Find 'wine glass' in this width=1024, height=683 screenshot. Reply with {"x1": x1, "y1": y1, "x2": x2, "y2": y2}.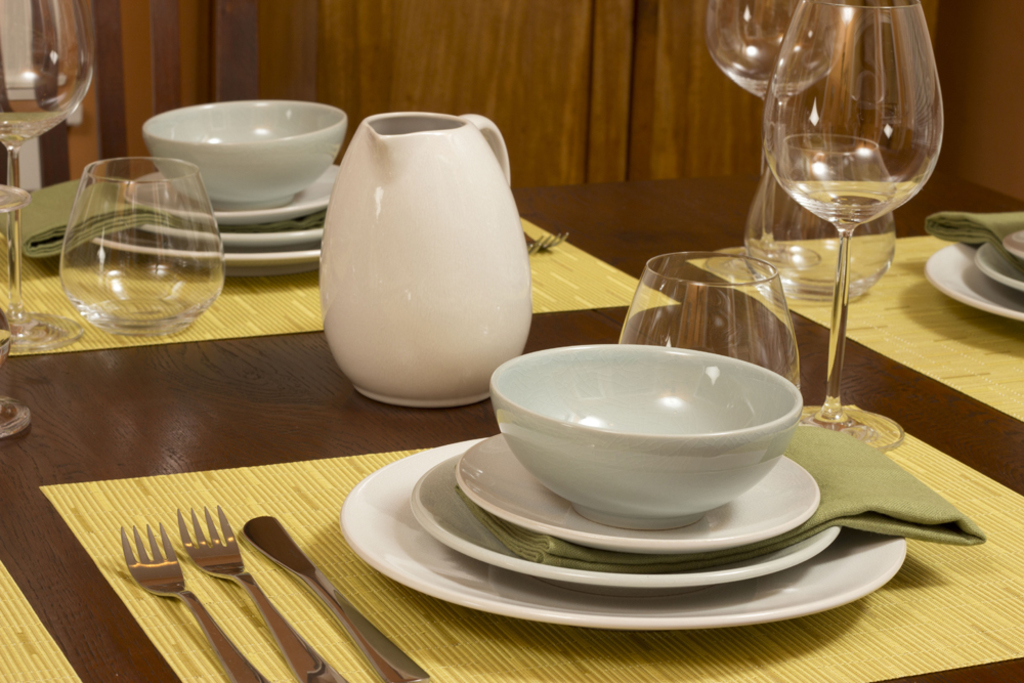
{"x1": 709, "y1": 0, "x2": 865, "y2": 289}.
